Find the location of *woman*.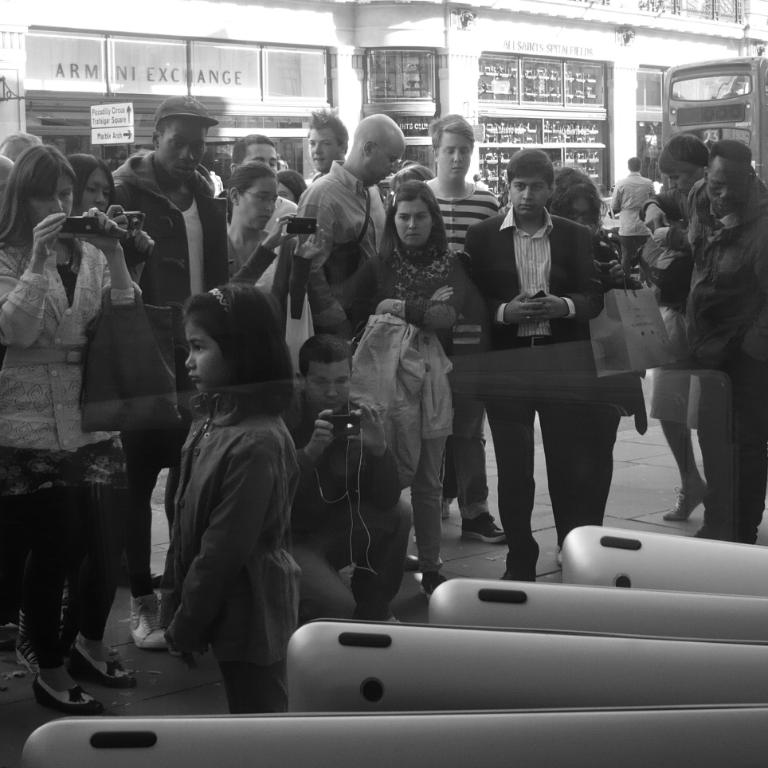
Location: locate(0, 147, 140, 717).
